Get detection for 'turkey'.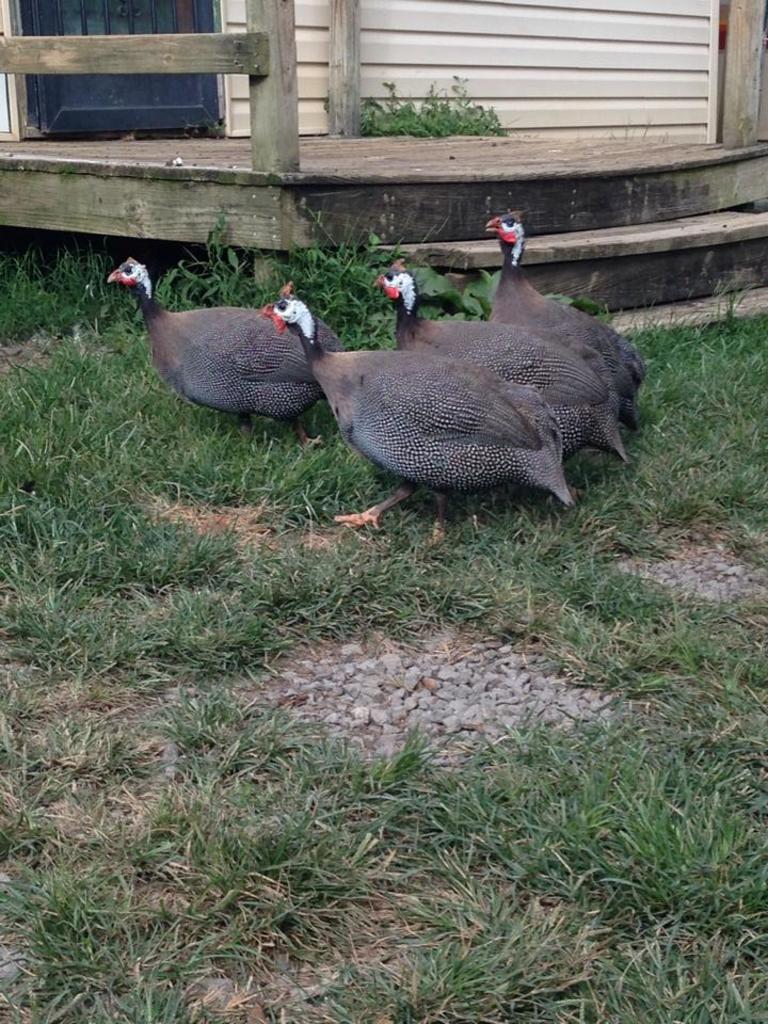
Detection: {"x1": 366, "y1": 254, "x2": 628, "y2": 476}.
